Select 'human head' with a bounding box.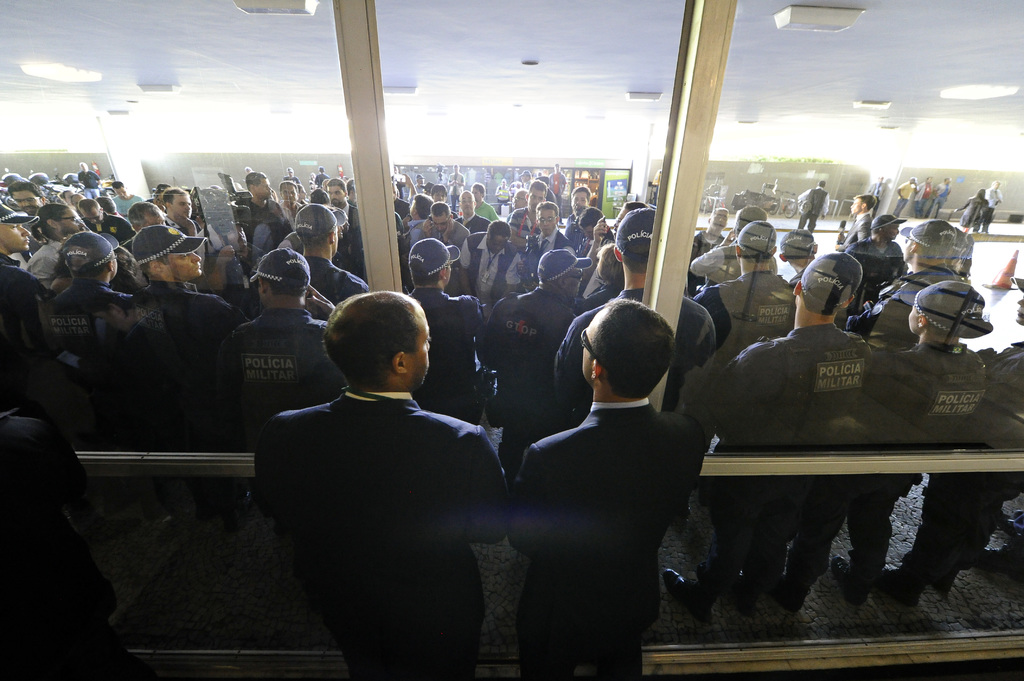
[429, 202, 453, 233].
